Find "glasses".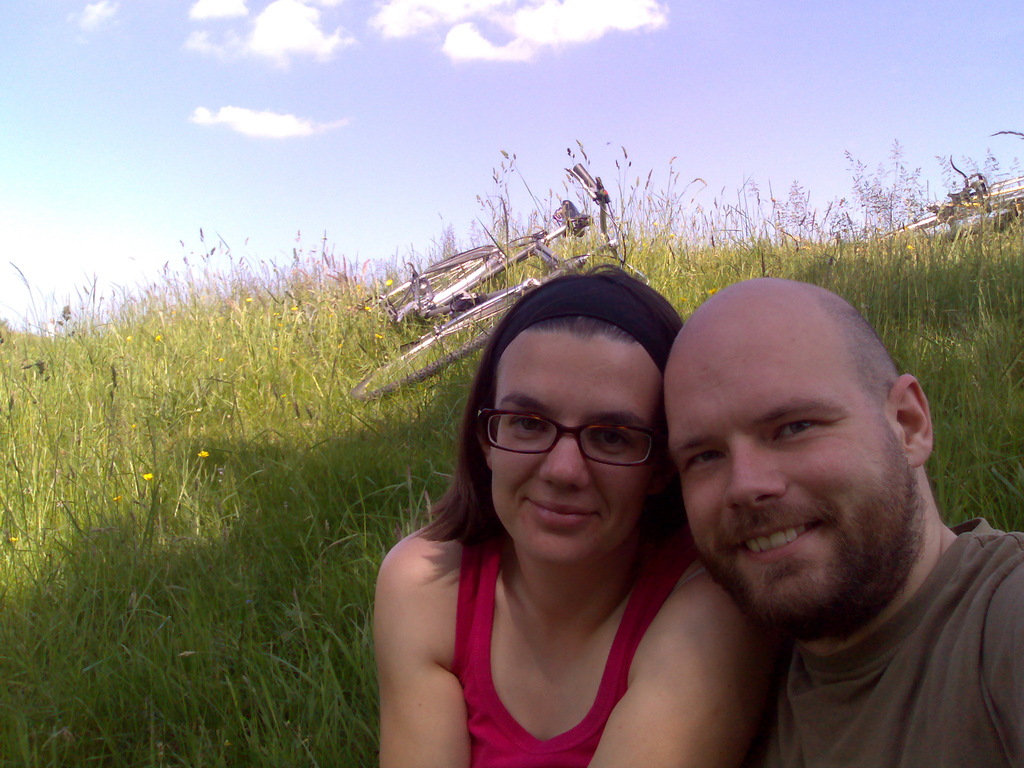
bbox(479, 408, 661, 472).
